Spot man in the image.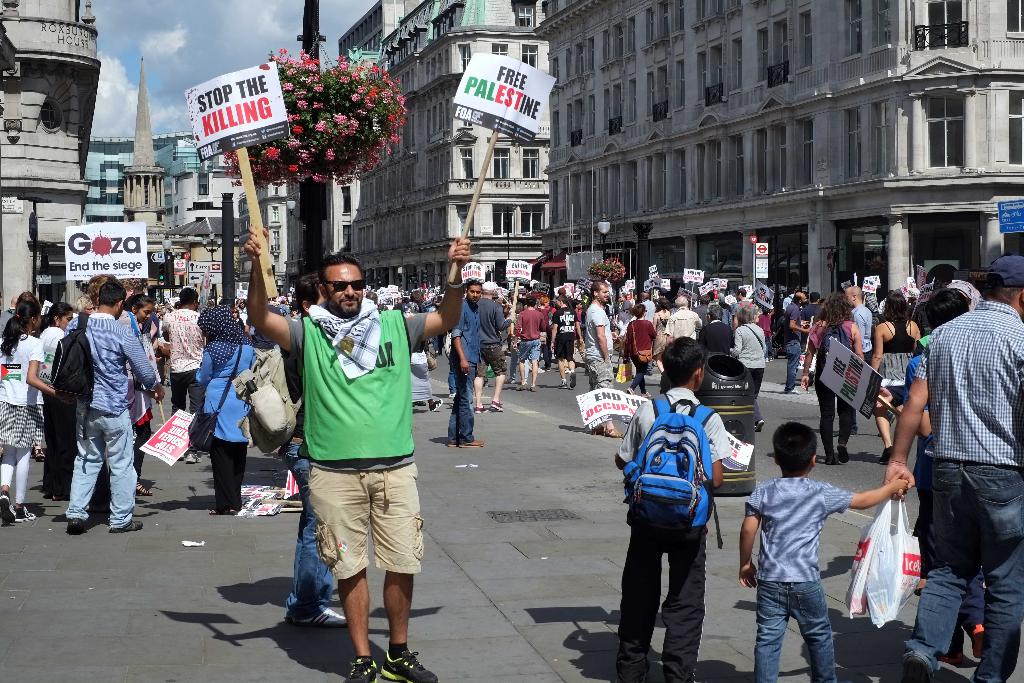
man found at (243,214,483,682).
